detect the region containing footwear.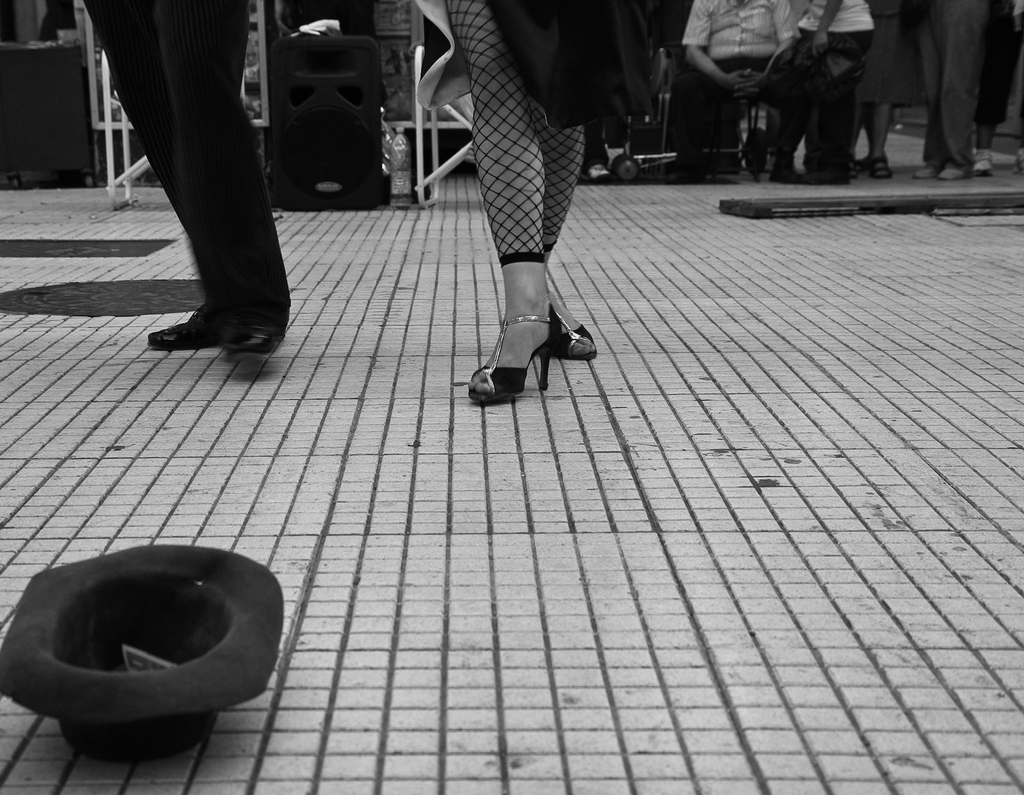
left=465, top=302, right=564, bottom=402.
